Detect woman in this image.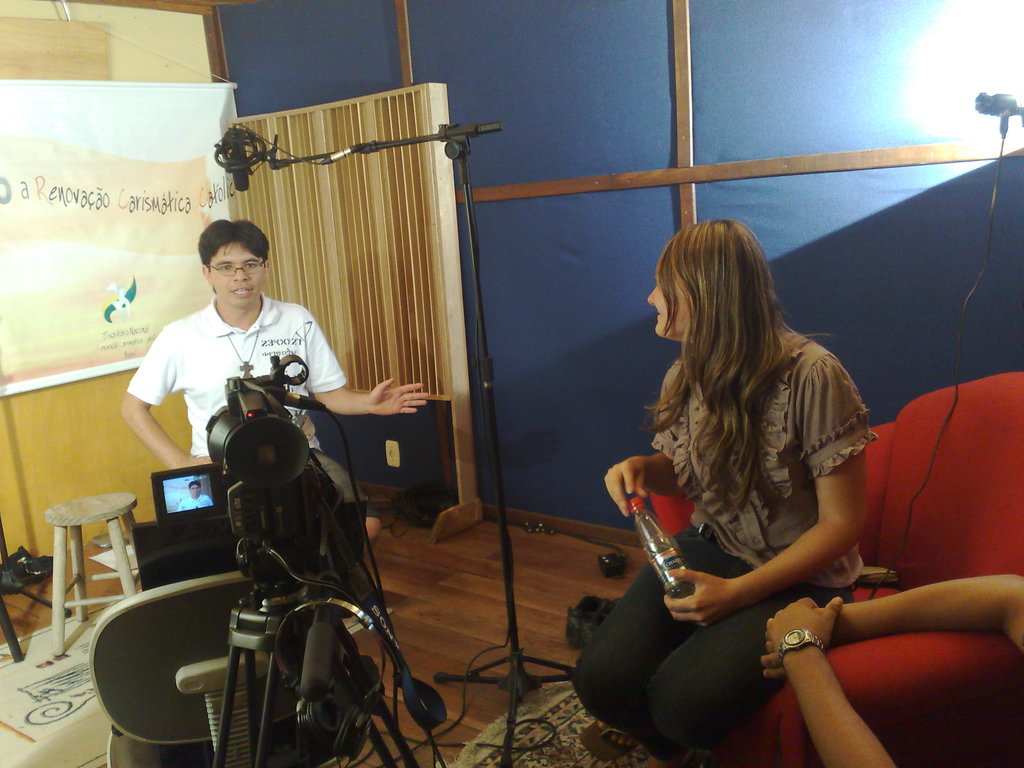
Detection: BBox(564, 218, 831, 745).
